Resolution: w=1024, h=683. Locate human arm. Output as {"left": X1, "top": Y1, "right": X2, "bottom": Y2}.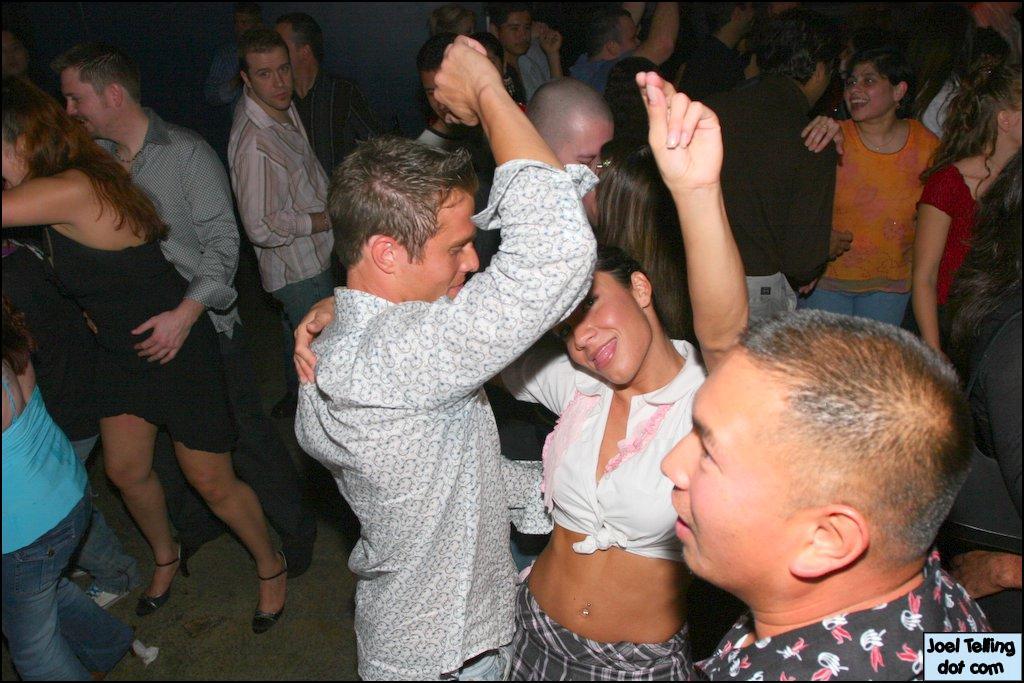
{"left": 805, "top": 103, "right": 848, "bottom": 165}.
